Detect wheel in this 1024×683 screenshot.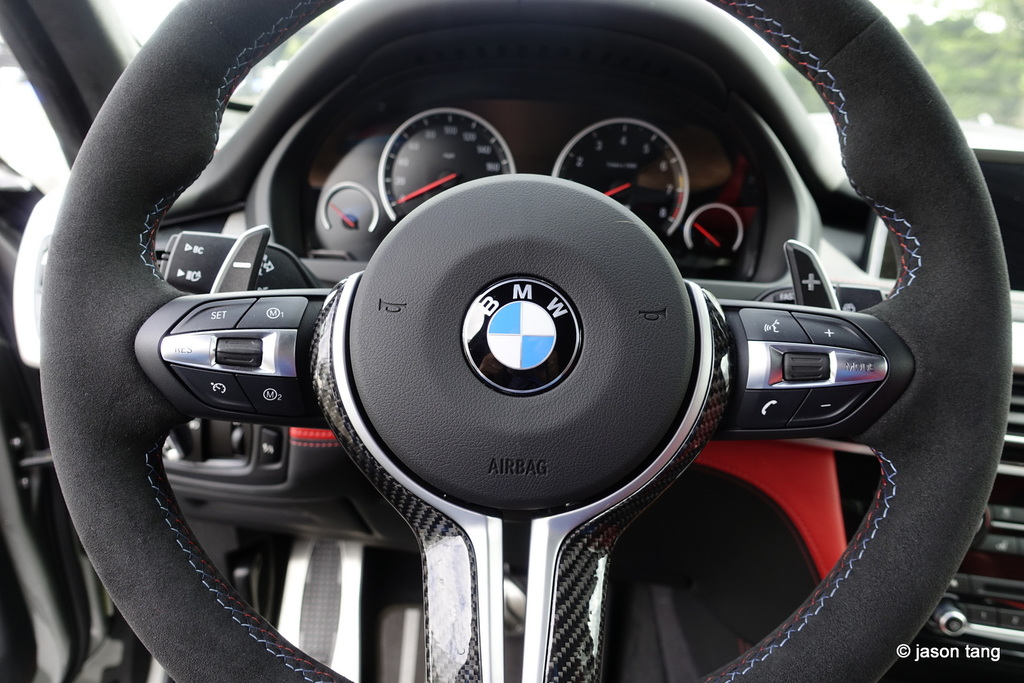
Detection: select_region(33, 0, 1014, 682).
